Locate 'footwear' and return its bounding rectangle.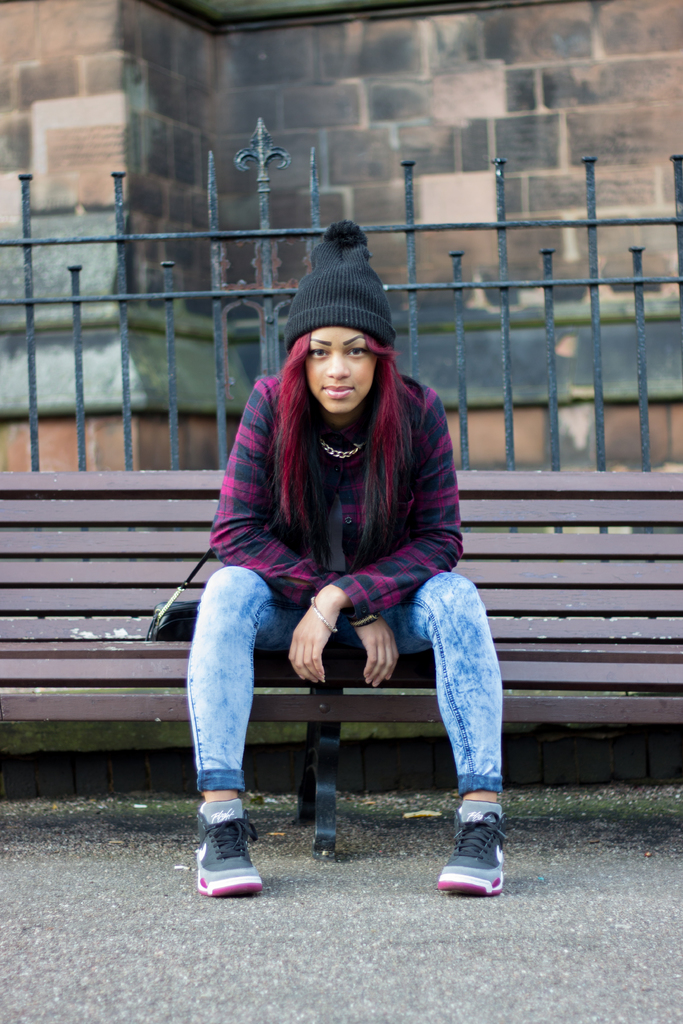
[x1=440, y1=808, x2=513, y2=903].
